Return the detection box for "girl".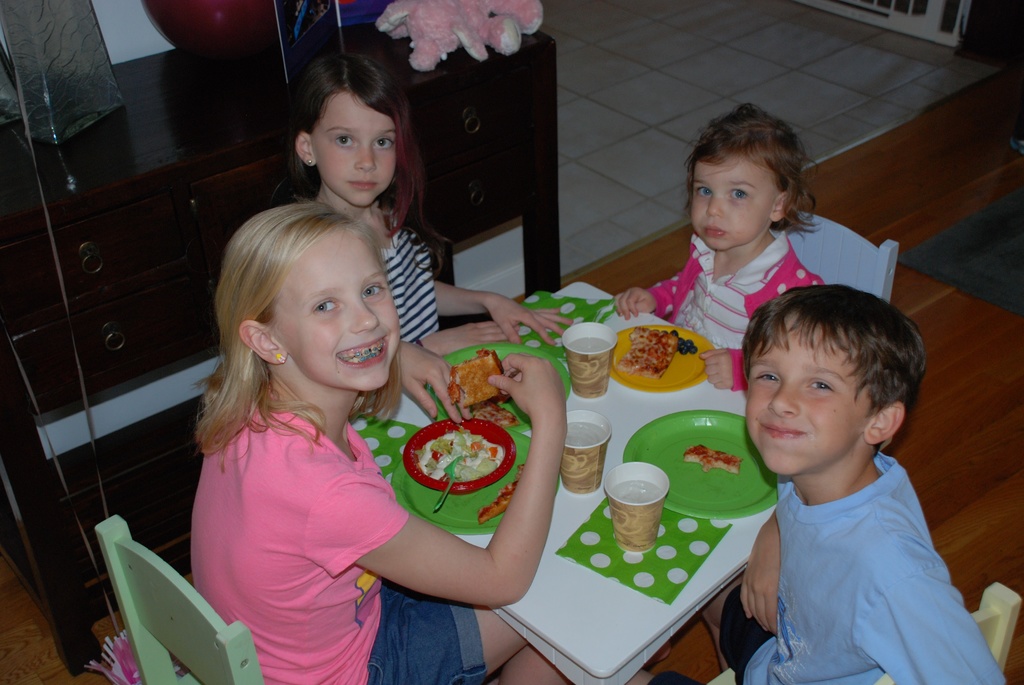
609, 104, 839, 403.
